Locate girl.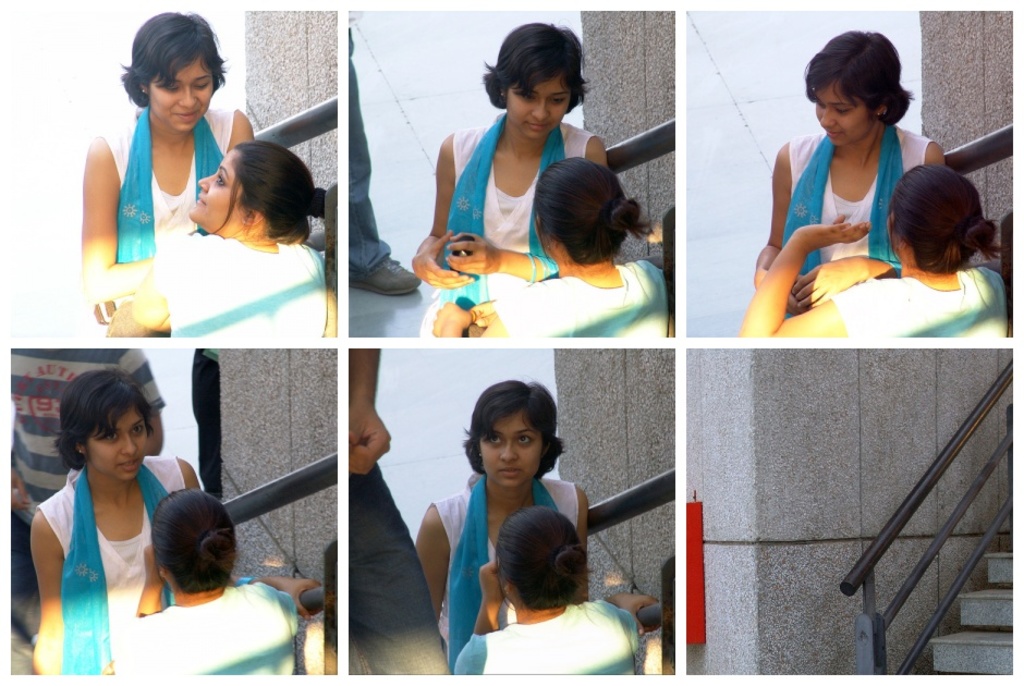
Bounding box: box=[429, 155, 669, 338].
